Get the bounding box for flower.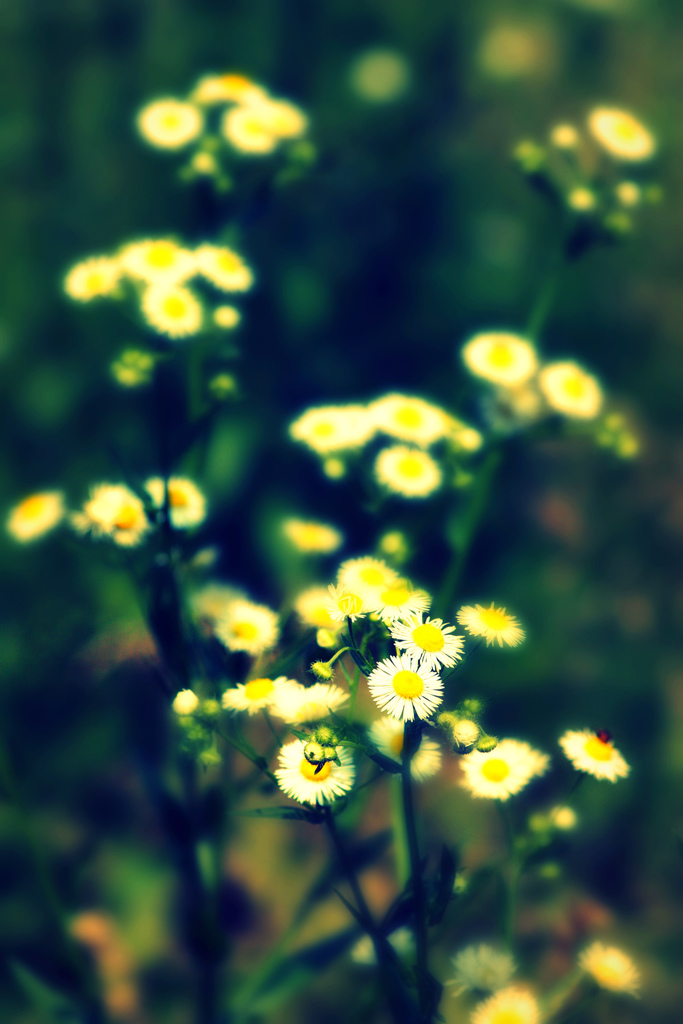
[left=457, top=327, right=538, bottom=387].
